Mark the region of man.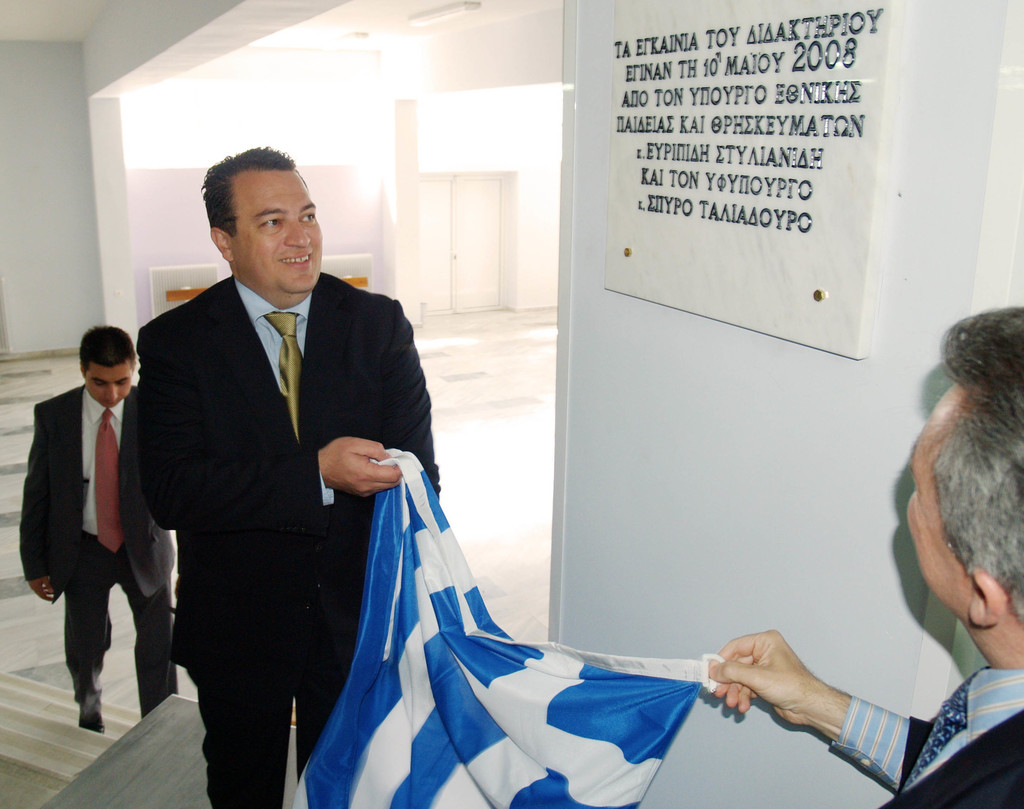
Region: 17/319/173/739.
